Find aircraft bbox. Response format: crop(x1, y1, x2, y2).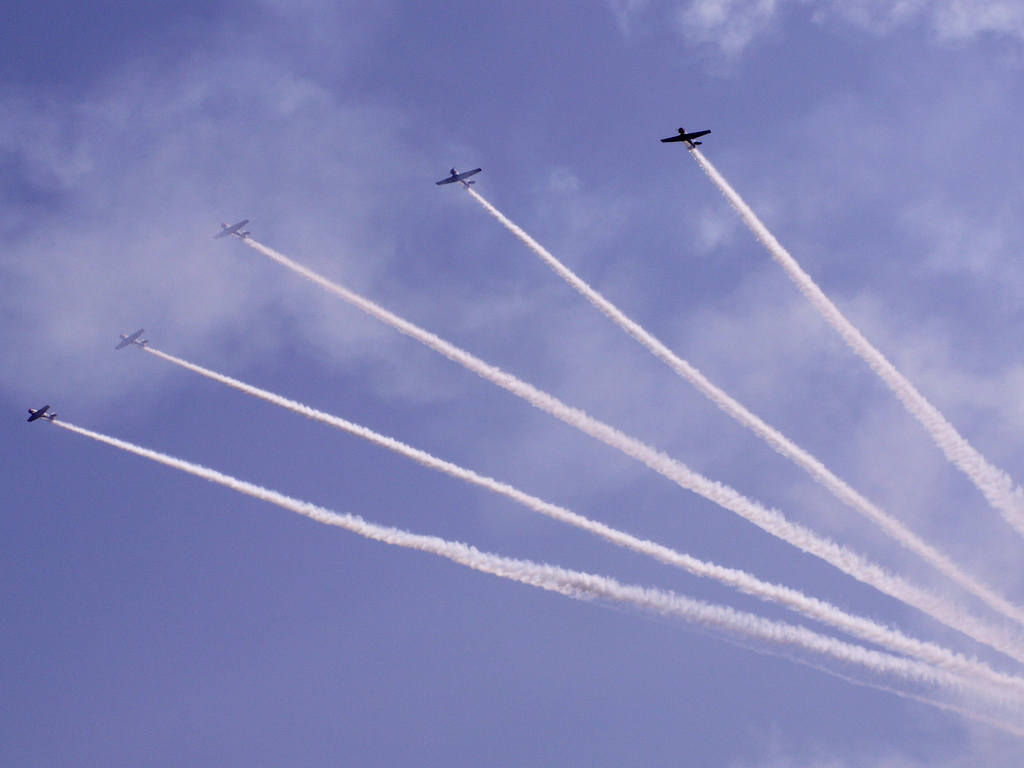
crop(659, 126, 711, 150).
